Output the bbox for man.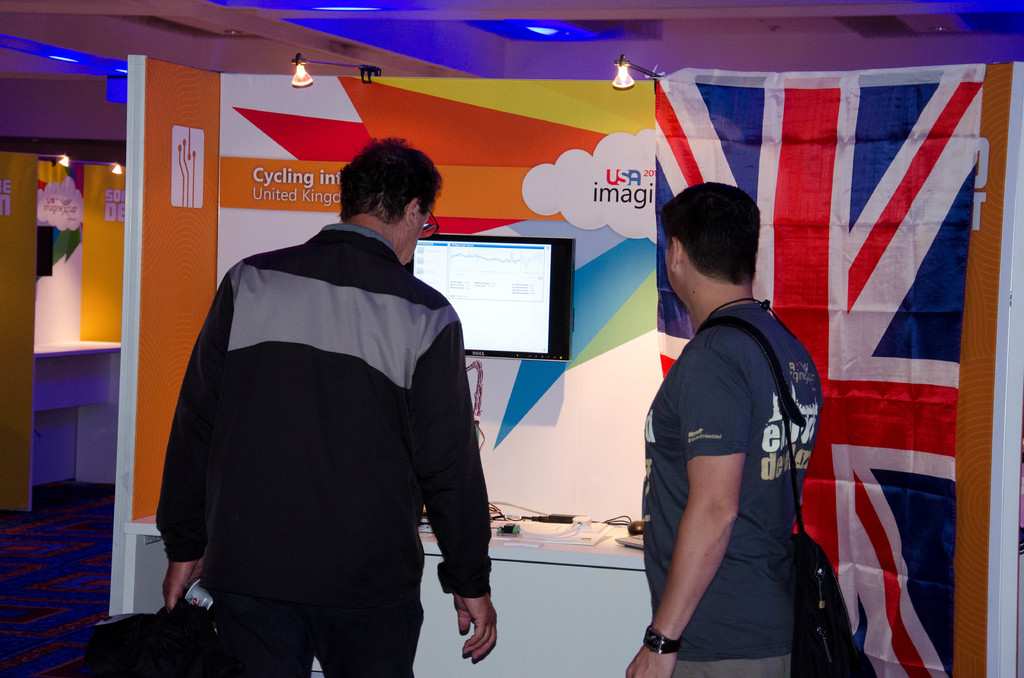
(x1=620, y1=179, x2=824, y2=677).
